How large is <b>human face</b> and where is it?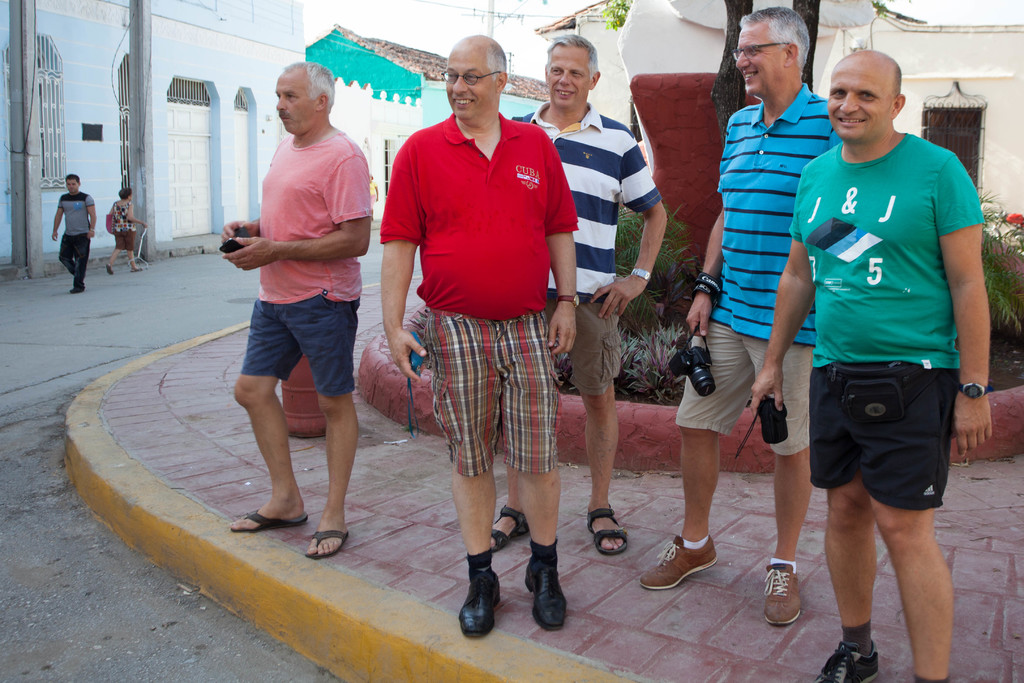
Bounding box: rect(441, 46, 498, 120).
